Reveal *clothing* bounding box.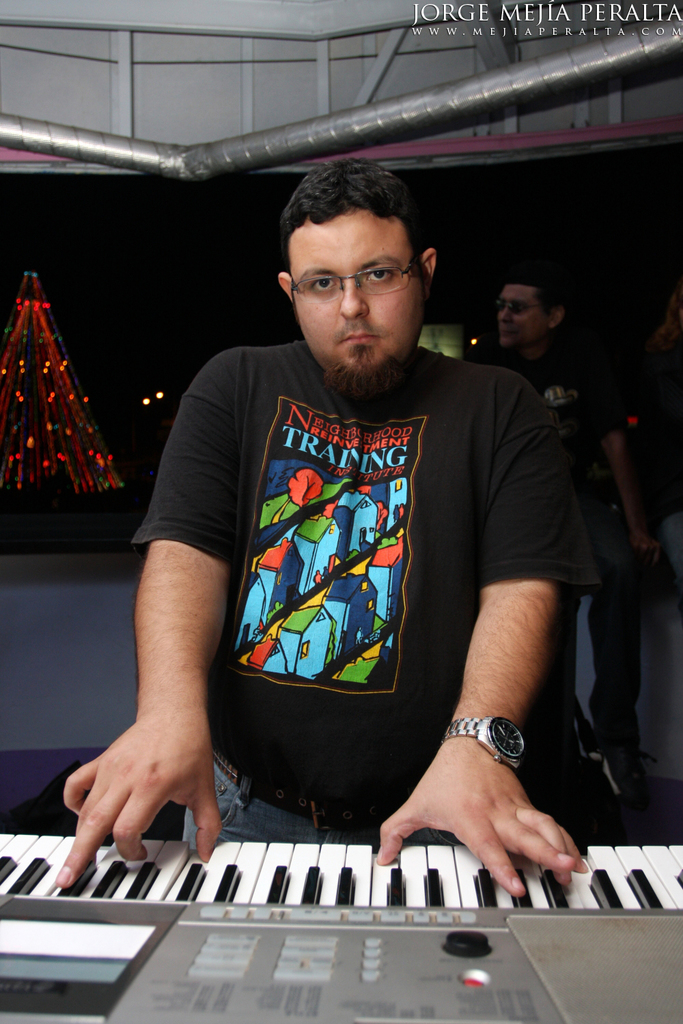
Revealed: Rect(121, 344, 599, 845).
